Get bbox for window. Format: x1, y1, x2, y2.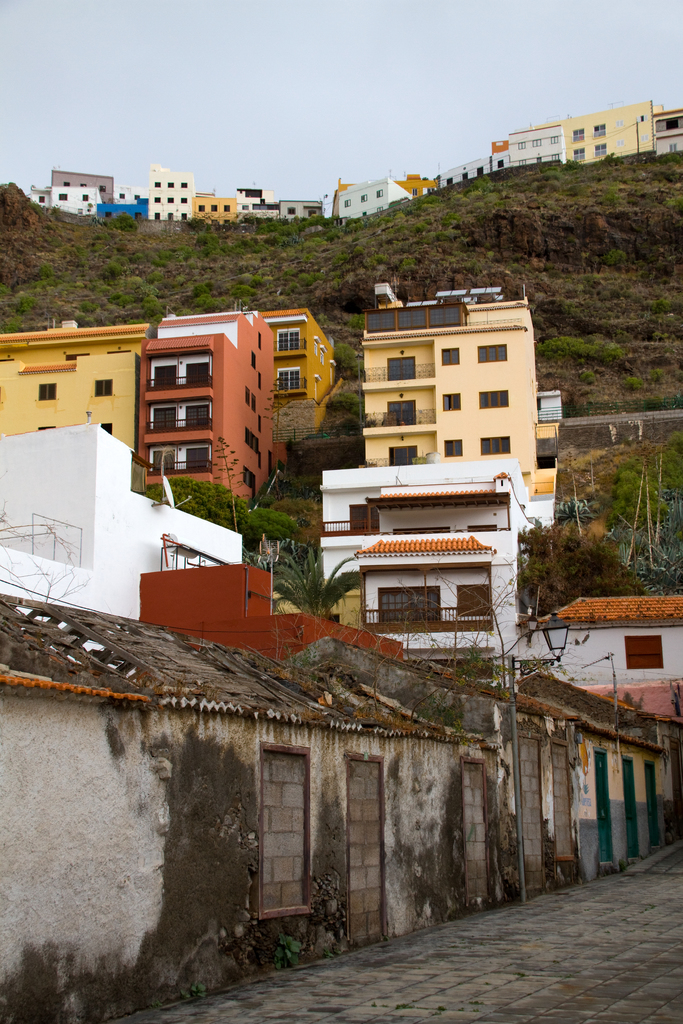
595, 127, 604, 132.
